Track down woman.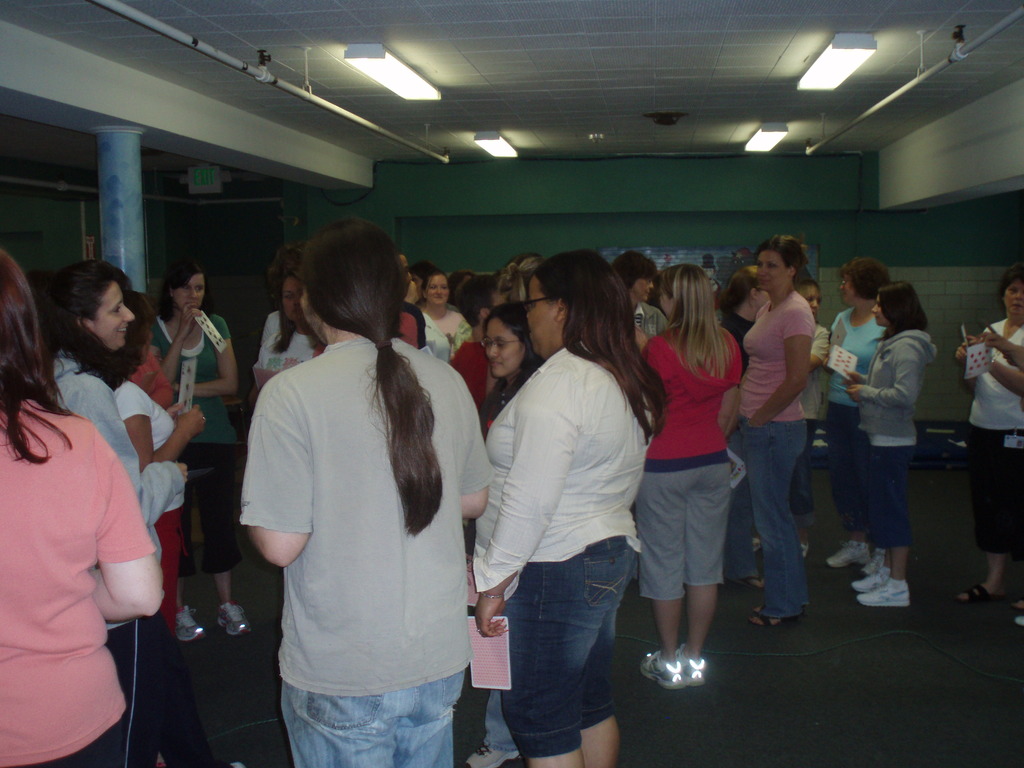
Tracked to l=252, t=261, r=329, b=393.
